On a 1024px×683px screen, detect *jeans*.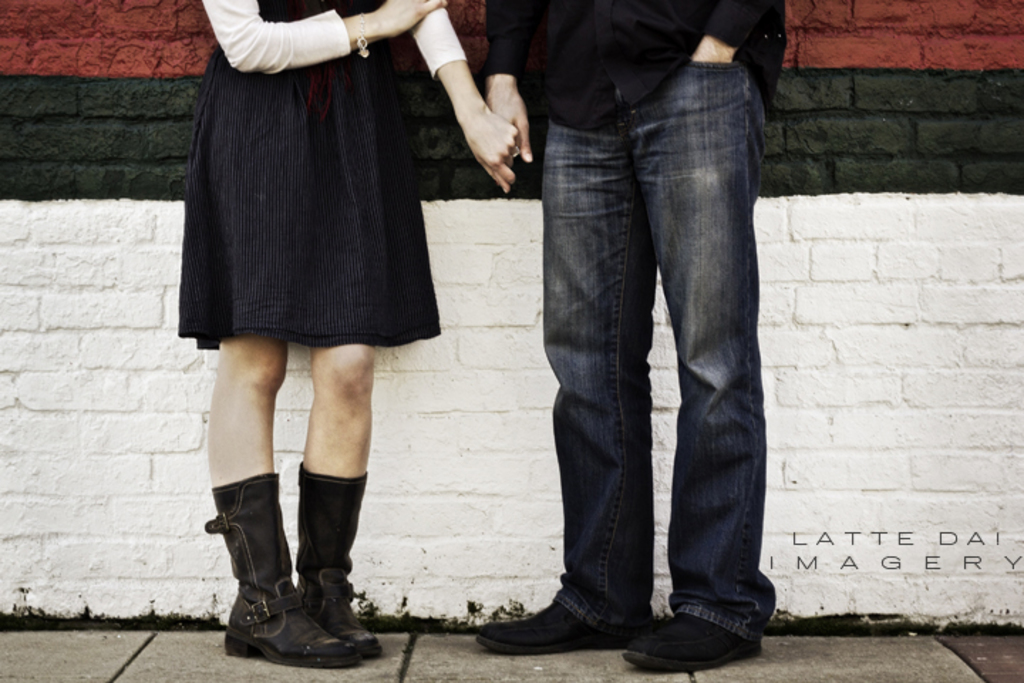
542/50/775/642.
